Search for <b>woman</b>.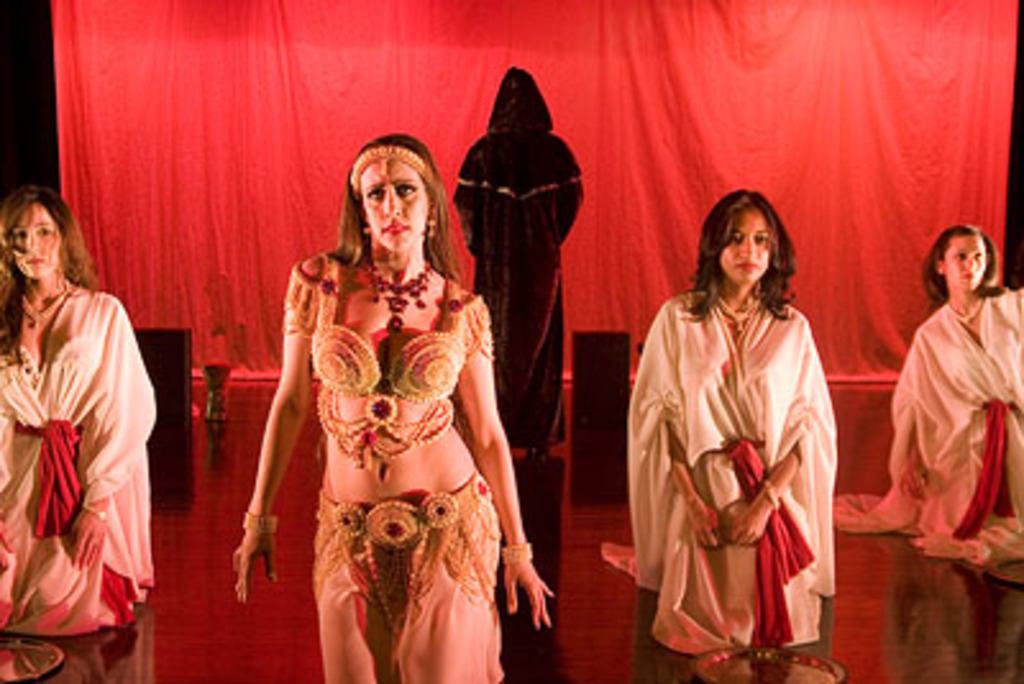
Found at select_region(0, 190, 156, 643).
